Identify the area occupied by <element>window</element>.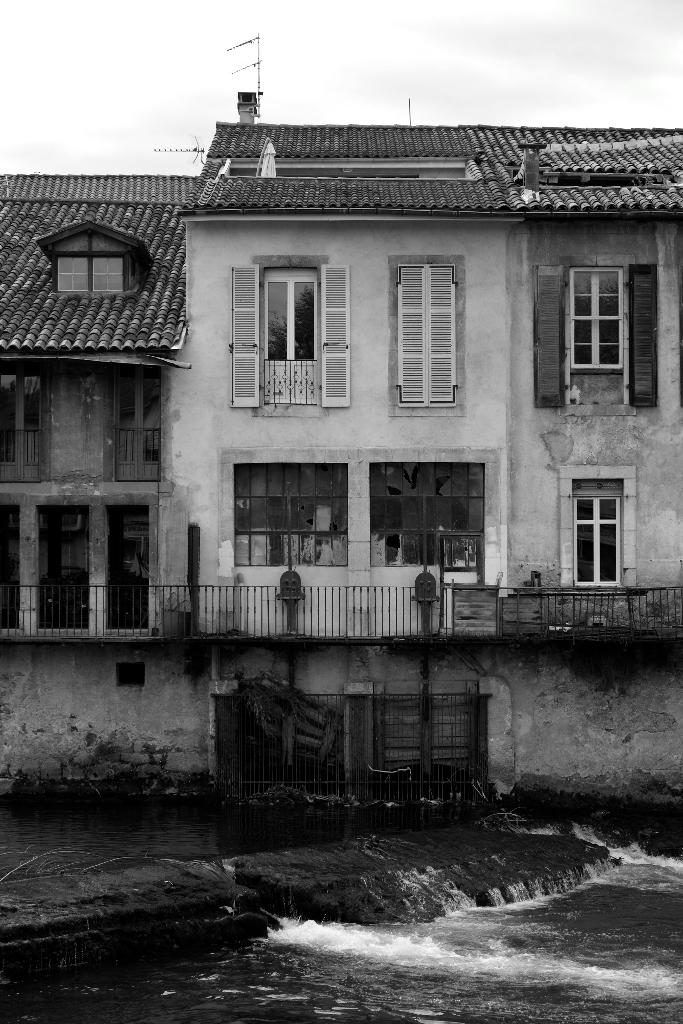
Area: <region>371, 461, 482, 568</region>.
